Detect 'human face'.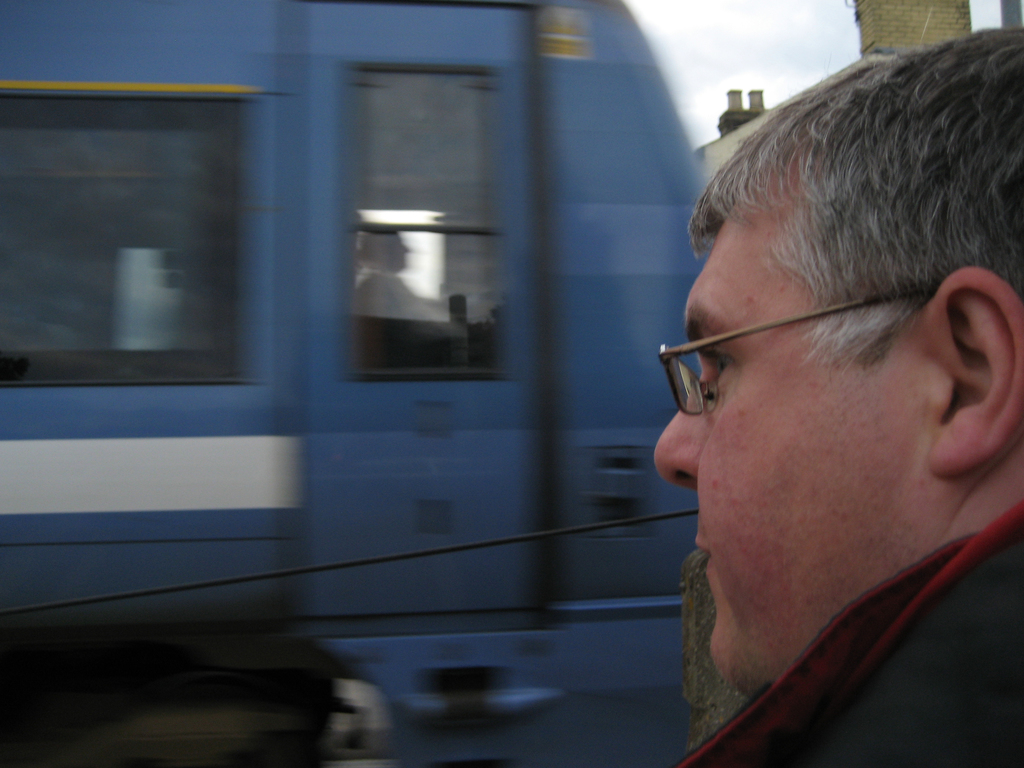
Detected at Rect(388, 233, 411, 264).
